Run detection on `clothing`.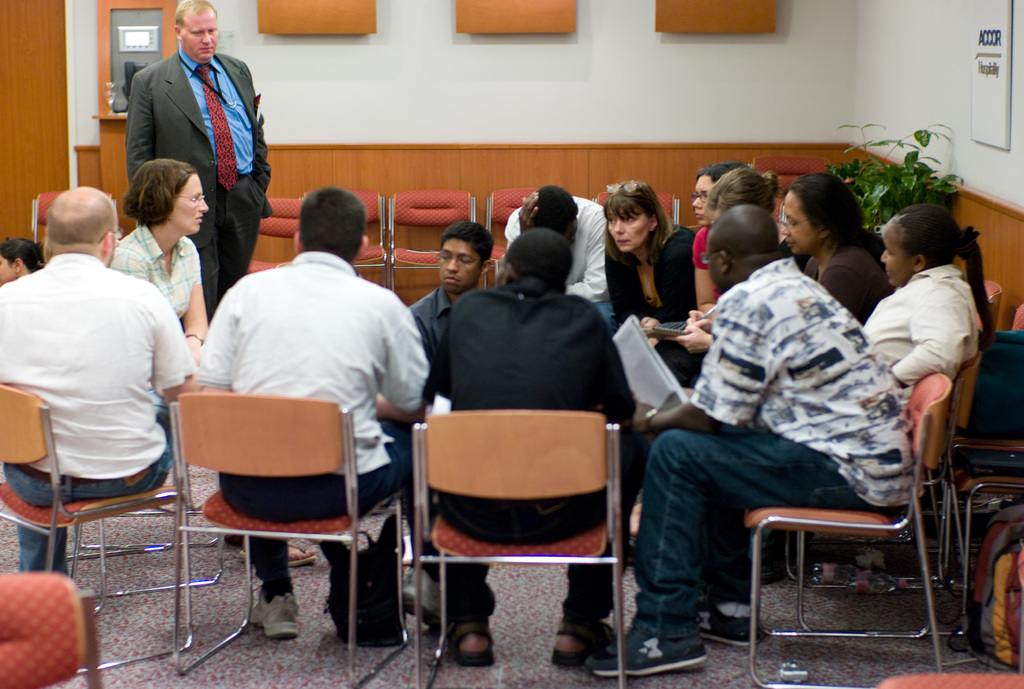
Result: <region>632, 260, 901, 636</region>.
